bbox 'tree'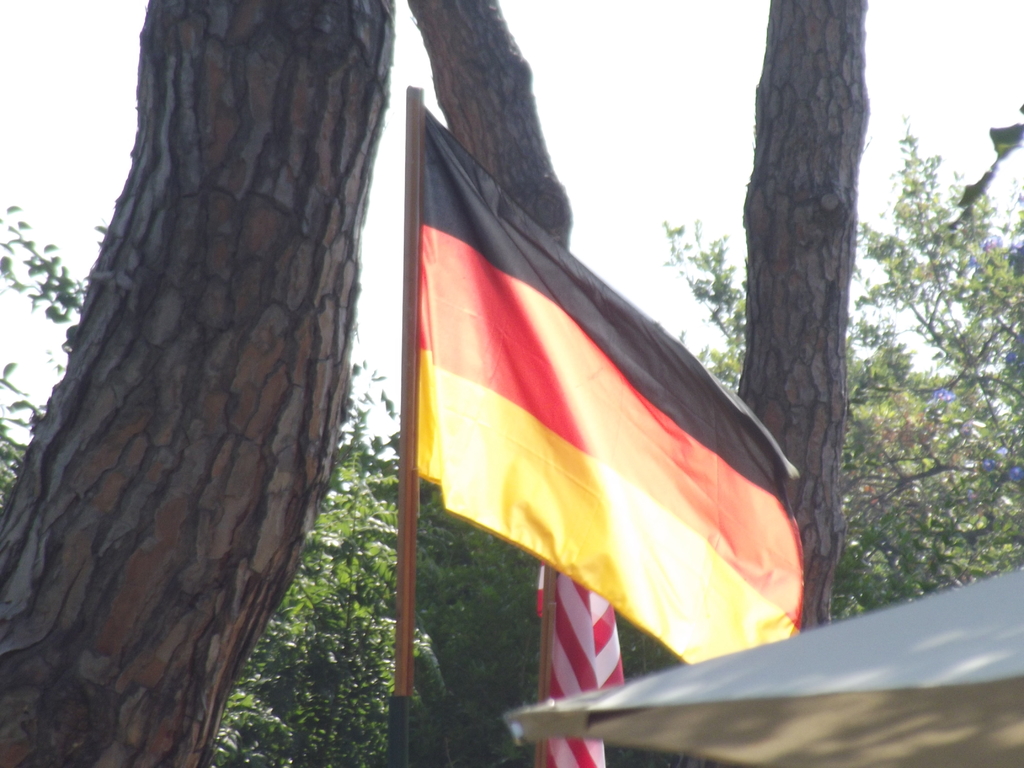
{"x1": 666, "y1": 118, "x2": 1023, "y2": 627}
